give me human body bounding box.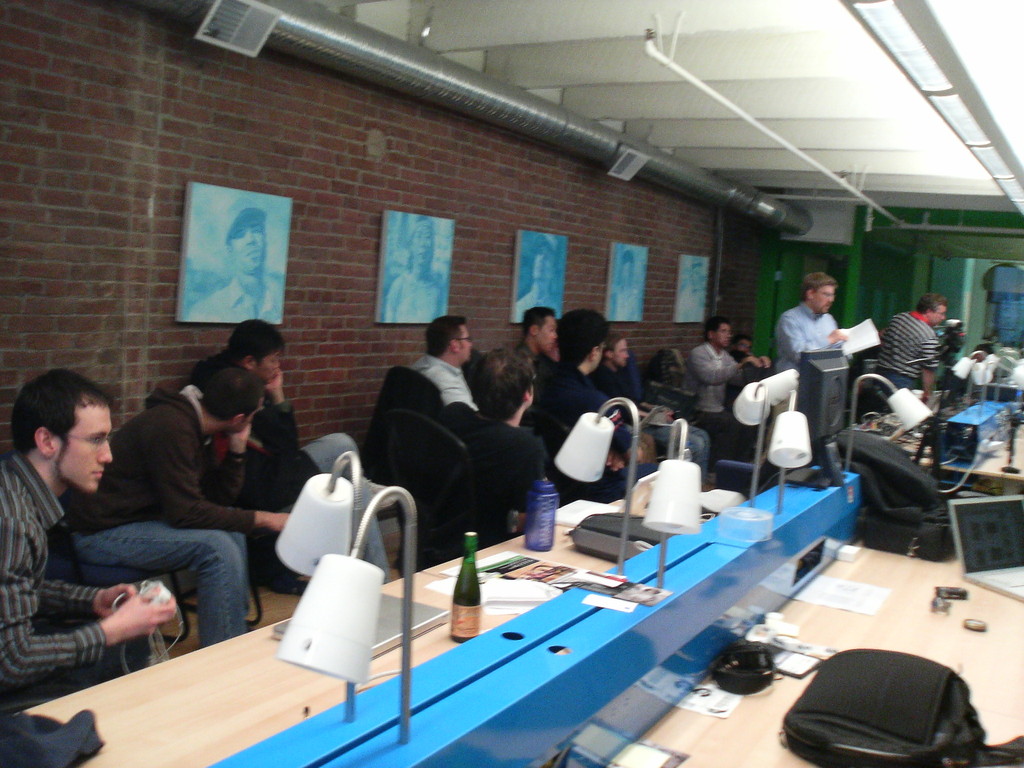
{"left": 0, "top": 369, "right": 183, "bottom": 726}.
